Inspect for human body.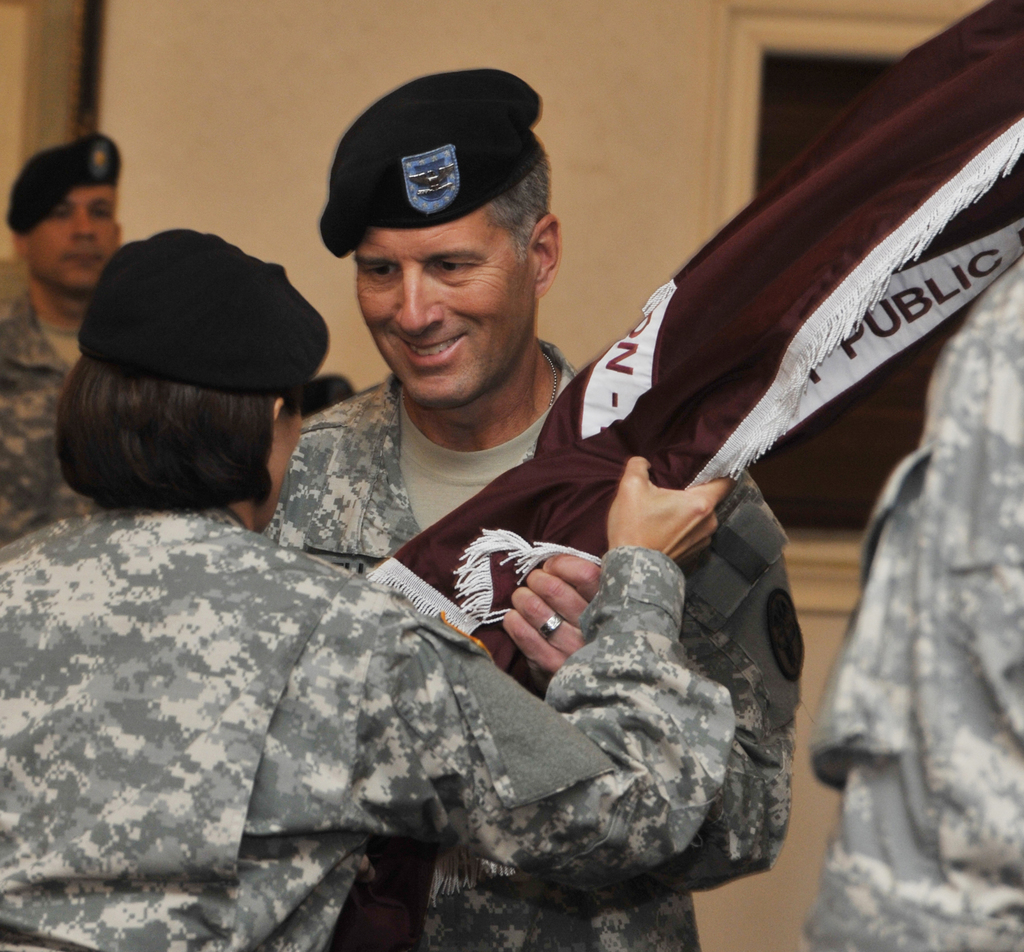
Inspection: select_region(241, 63, 812, 951).
